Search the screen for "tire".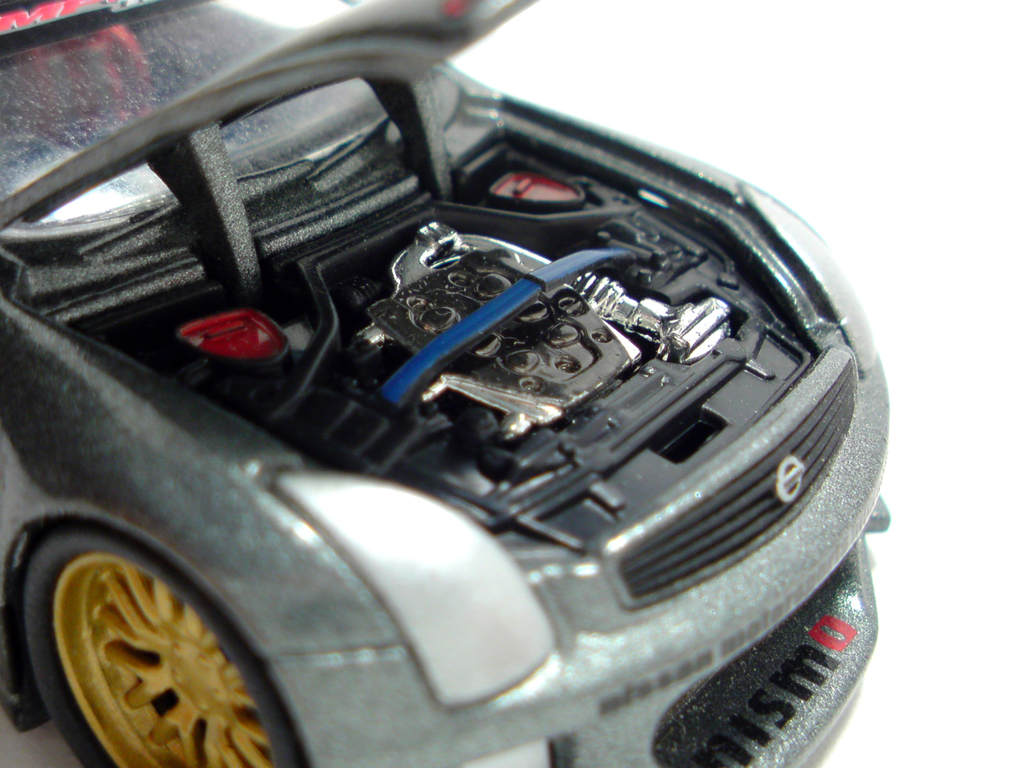
Found at (x1=20, y1=484, x2=350, y2=766).
